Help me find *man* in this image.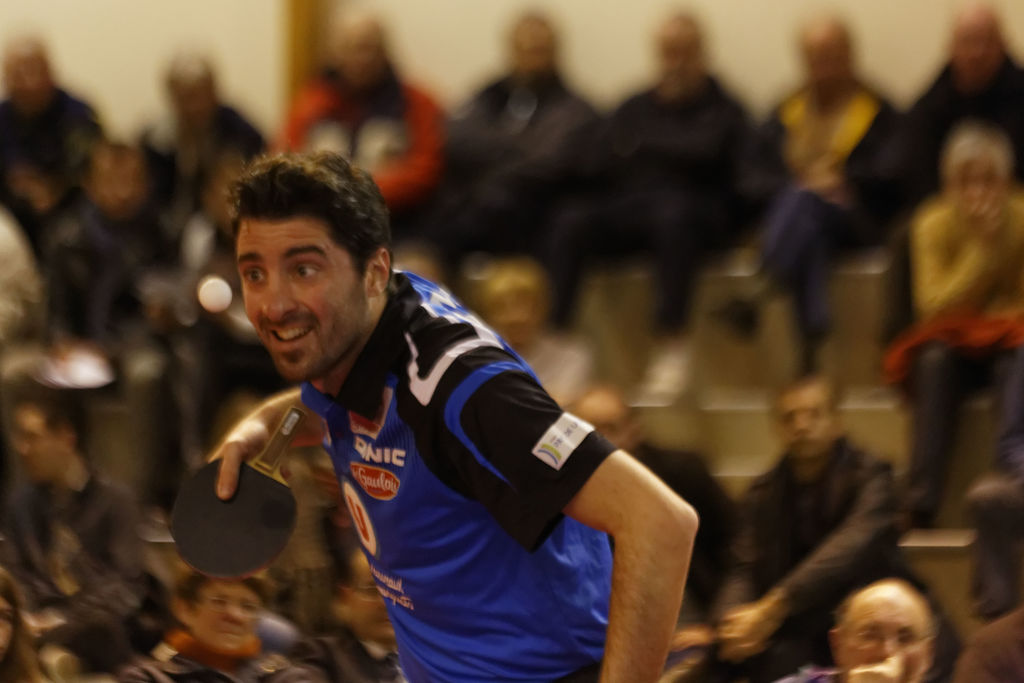
Found it: 786, 572, 935, 682.
